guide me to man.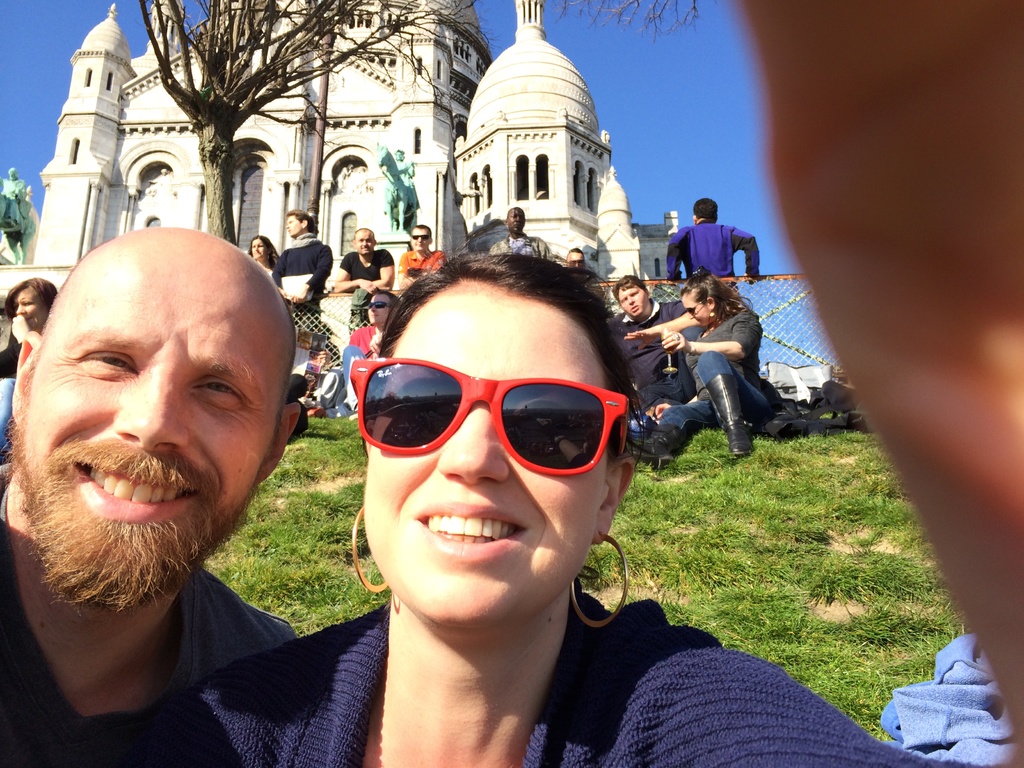
Guidance: <region>401, 228, 449, 294</region>.
